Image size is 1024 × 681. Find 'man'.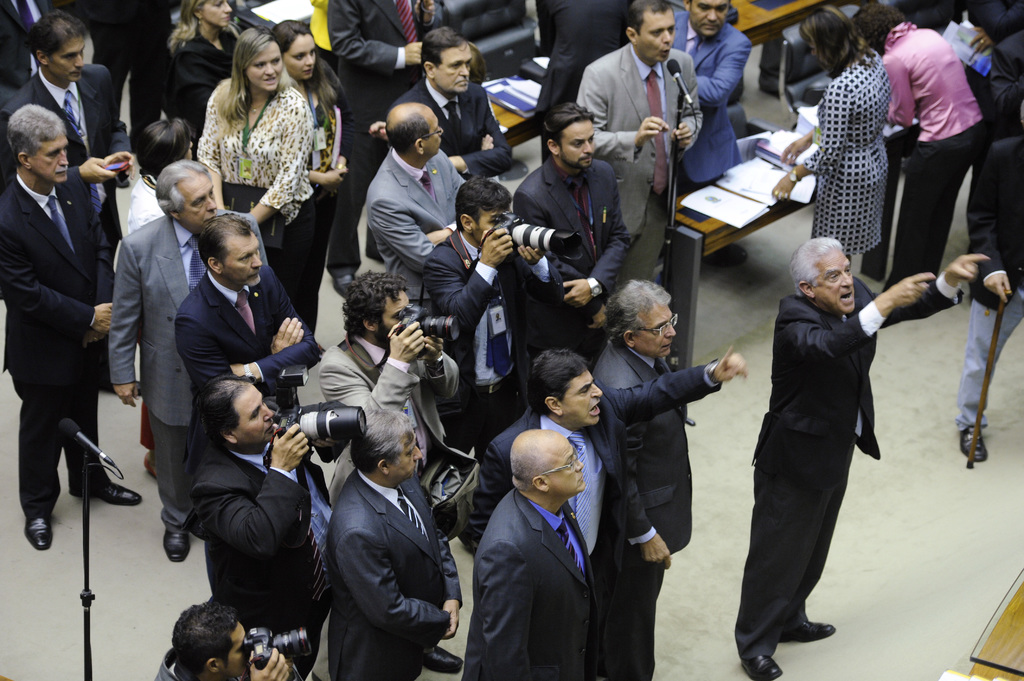
[360, 103, 478, 309].
